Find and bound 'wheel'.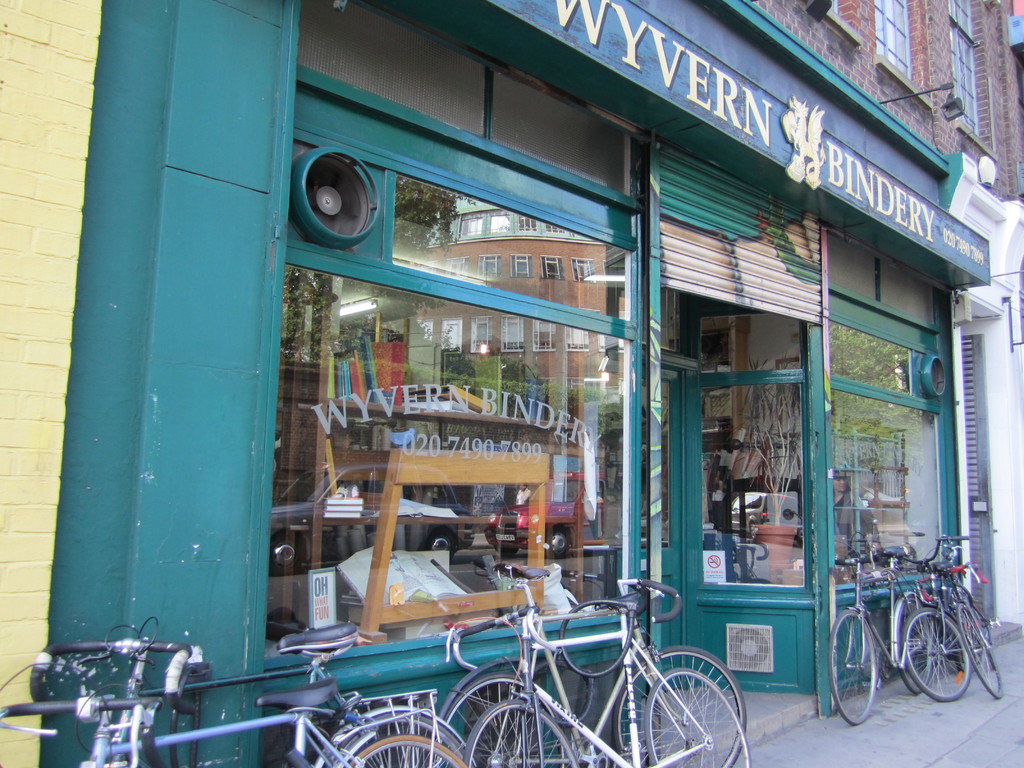
Bound: left=903, top=605, right=968, bottom=703.
